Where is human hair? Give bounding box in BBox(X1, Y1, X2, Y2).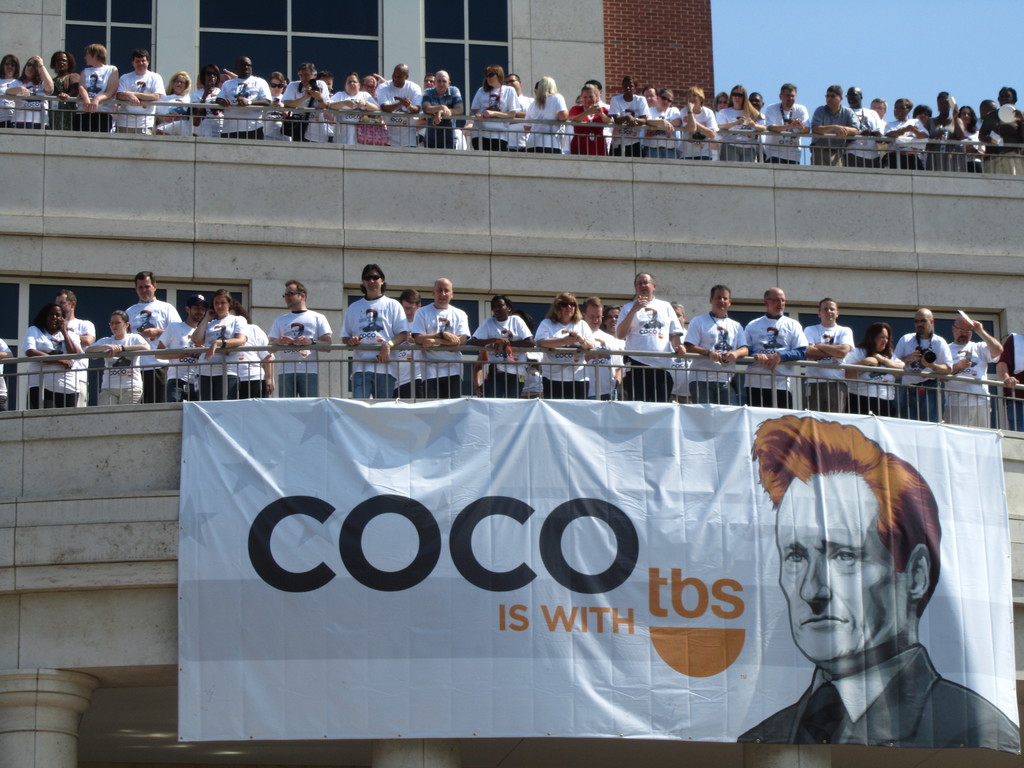
BBox(230, 297, 252, 324).
